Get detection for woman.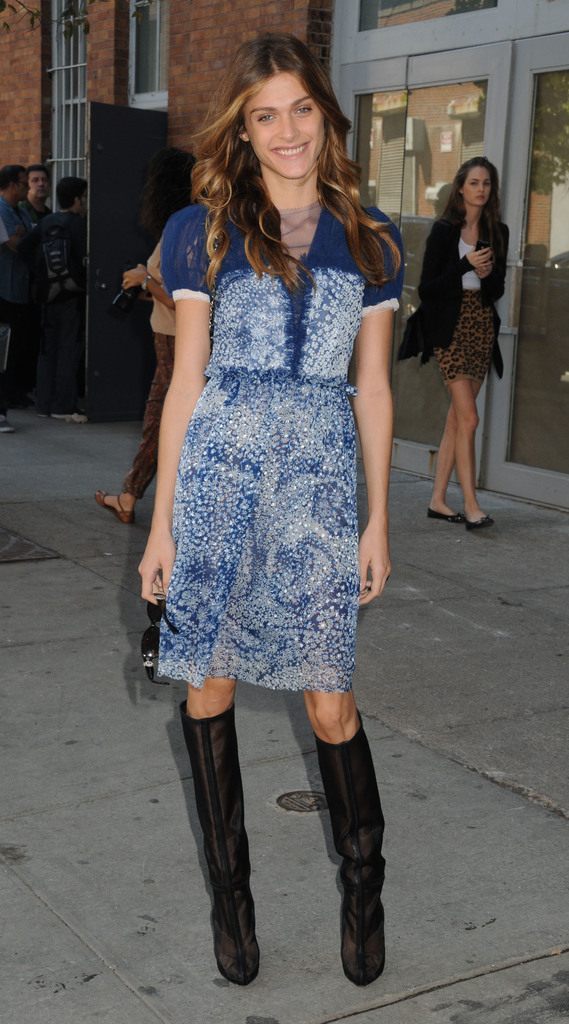
Detection: x1=133 y1=29 x2=411 y2=987.
